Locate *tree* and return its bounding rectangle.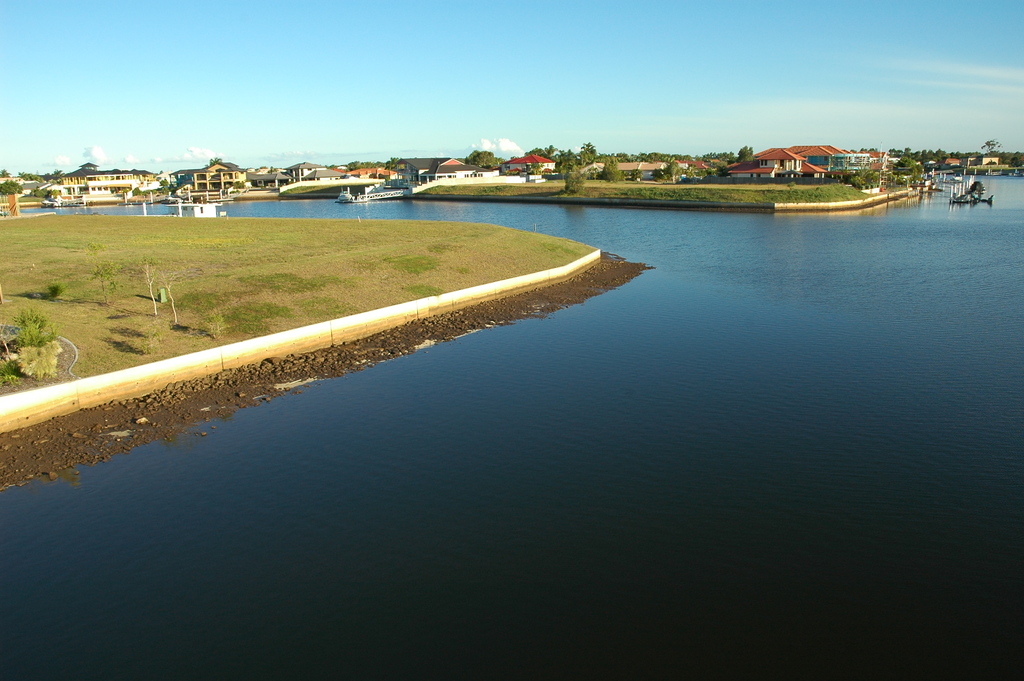
661/156/682/186.
